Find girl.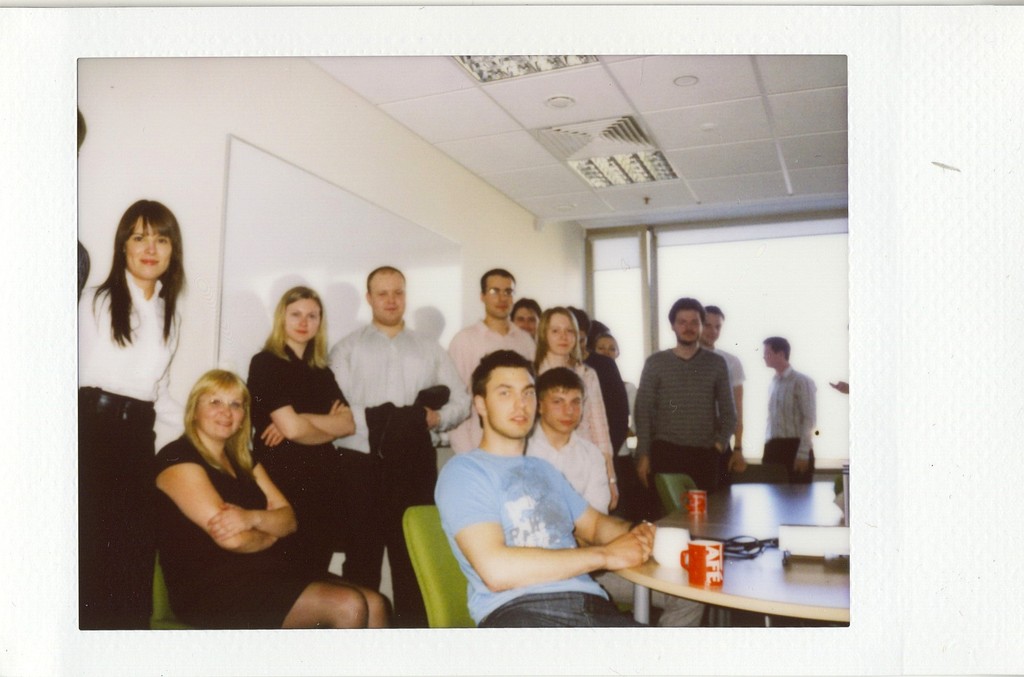
<region>532, 306, 620, 512</region>.
